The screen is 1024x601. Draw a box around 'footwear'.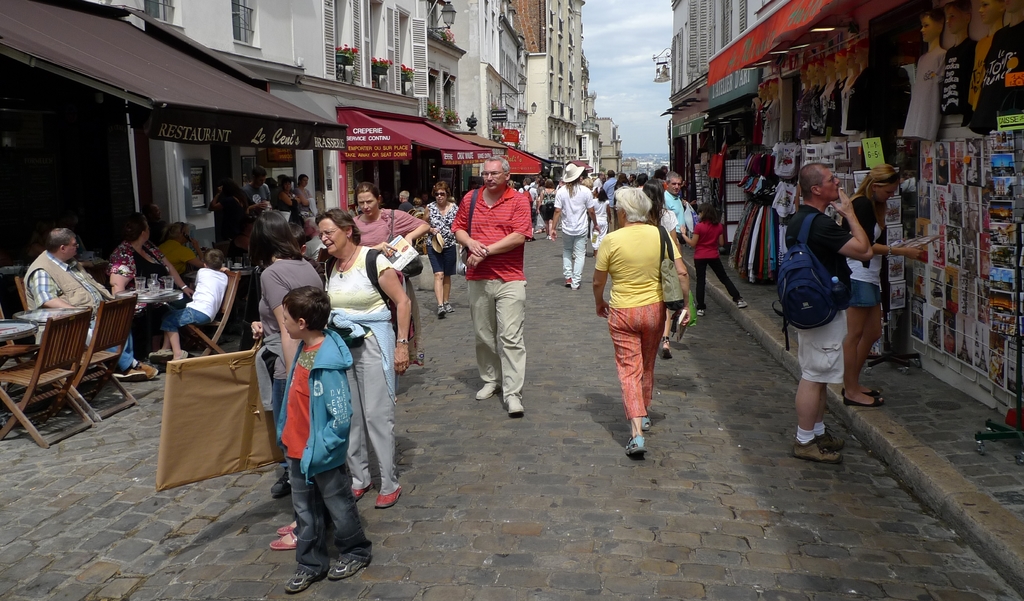
locate(547, 235, 552, 241).
